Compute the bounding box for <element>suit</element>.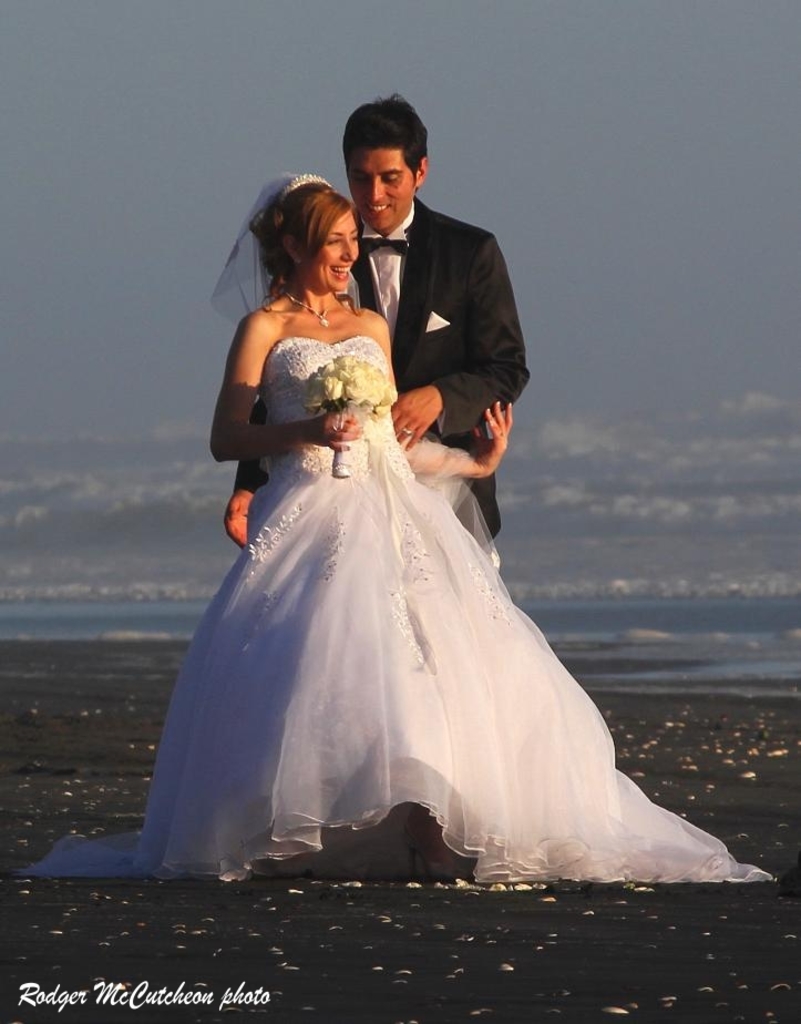
left=233, top=197, right=530, bottom=551.
